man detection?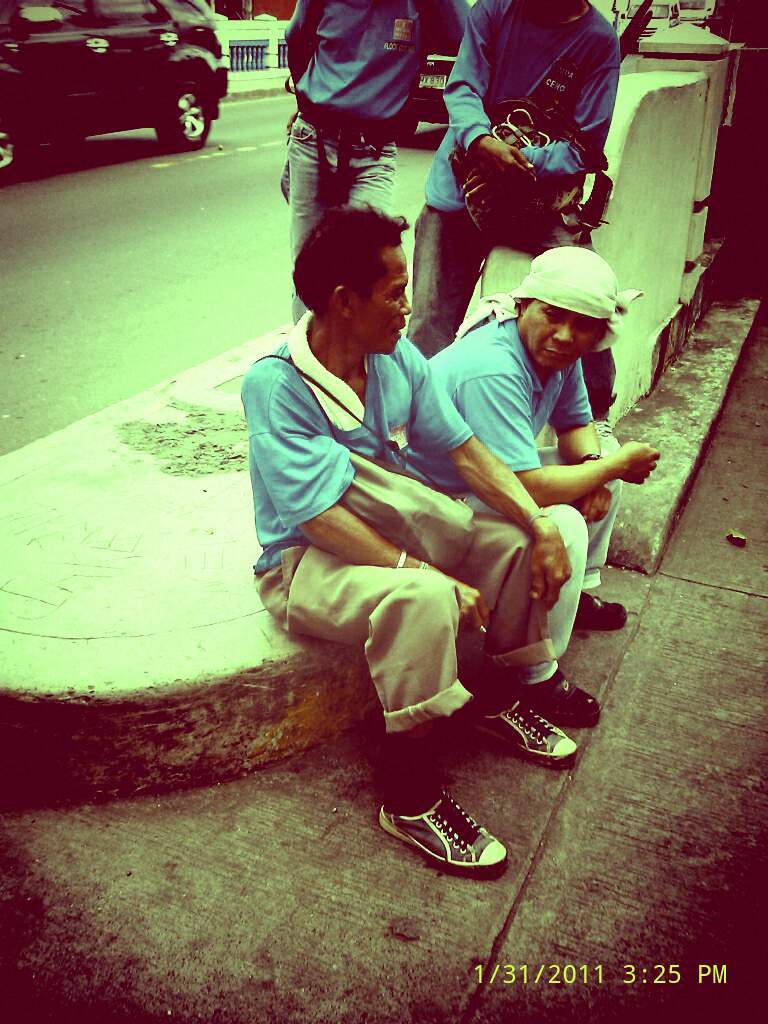
l=281, t=0, r=437, b=328
